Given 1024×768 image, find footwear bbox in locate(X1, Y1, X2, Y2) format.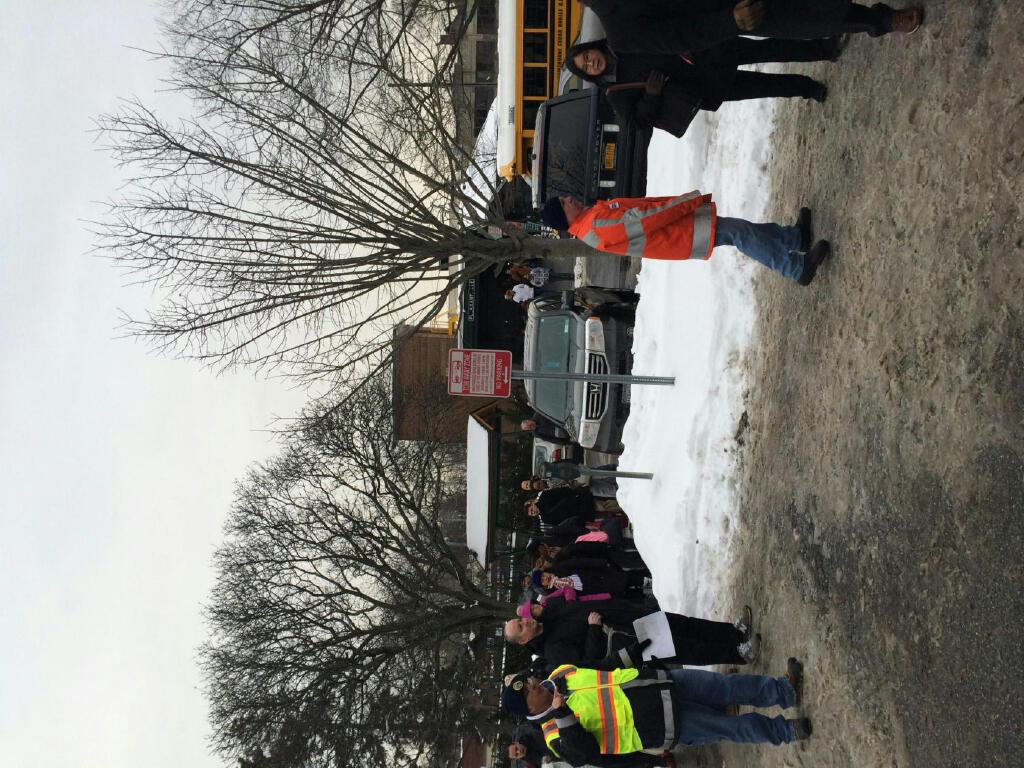
locate(789, 238, 834, 286).
